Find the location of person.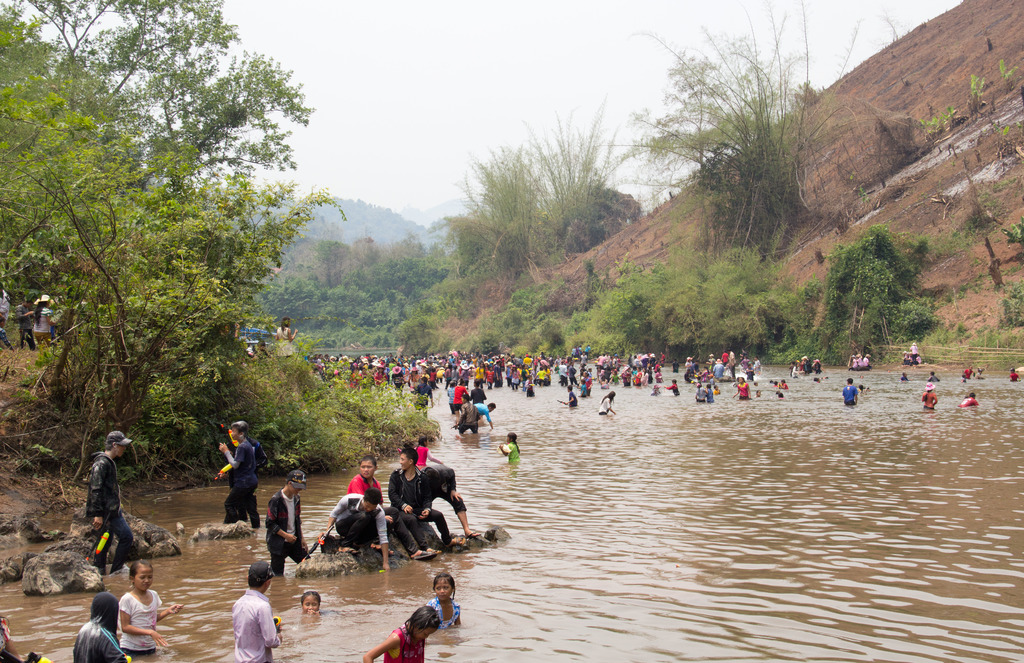
Location: [left=424, top=464, right=481, bottom=541].
